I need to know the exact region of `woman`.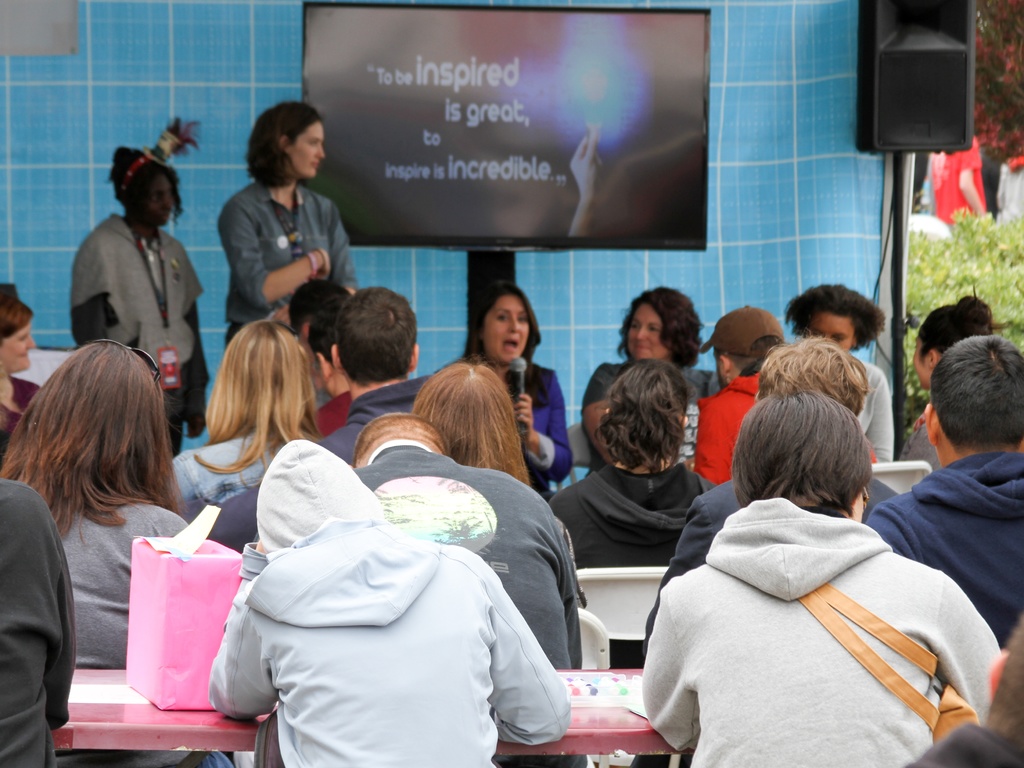
Region: [582,286,721,413].
